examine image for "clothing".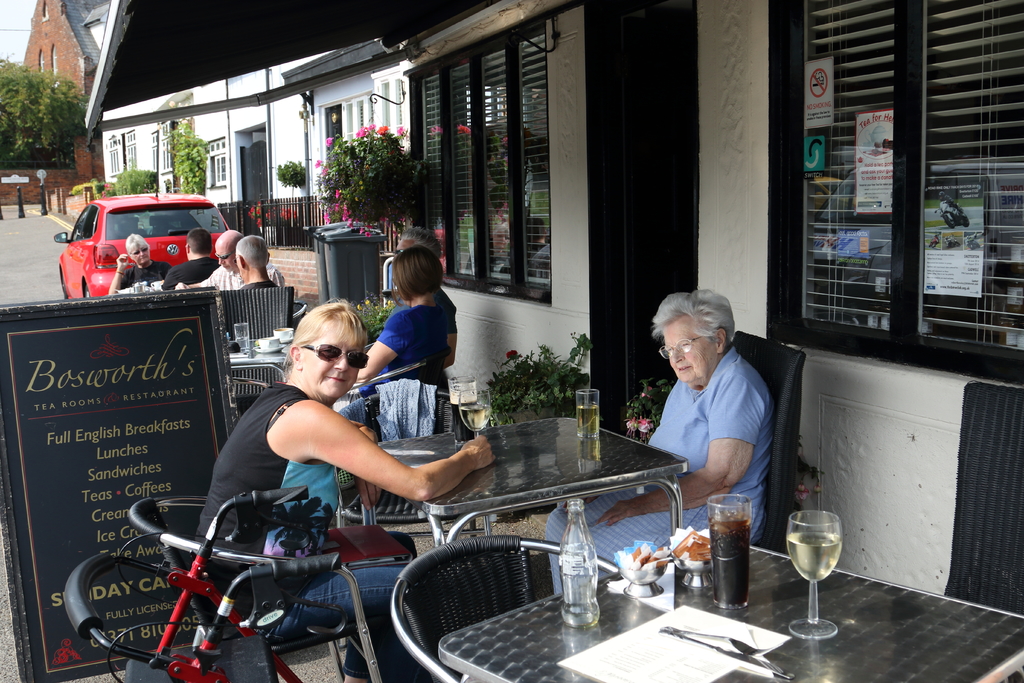
Examination result: bbox(427, 286, 458, 333).
